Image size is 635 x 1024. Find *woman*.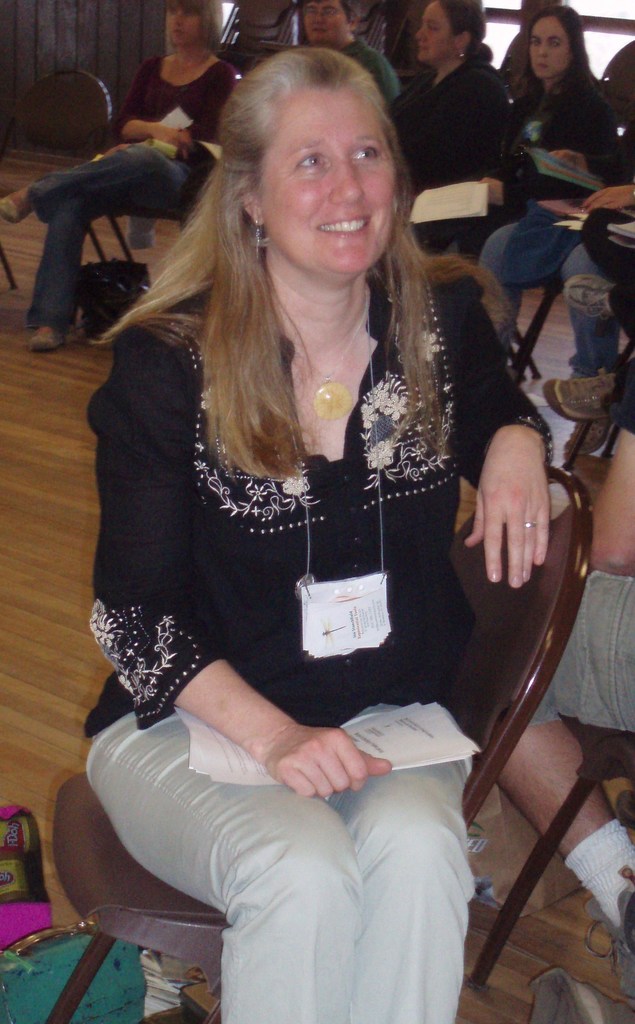
<bbox>481, 180, 634, 380</bbox>.
